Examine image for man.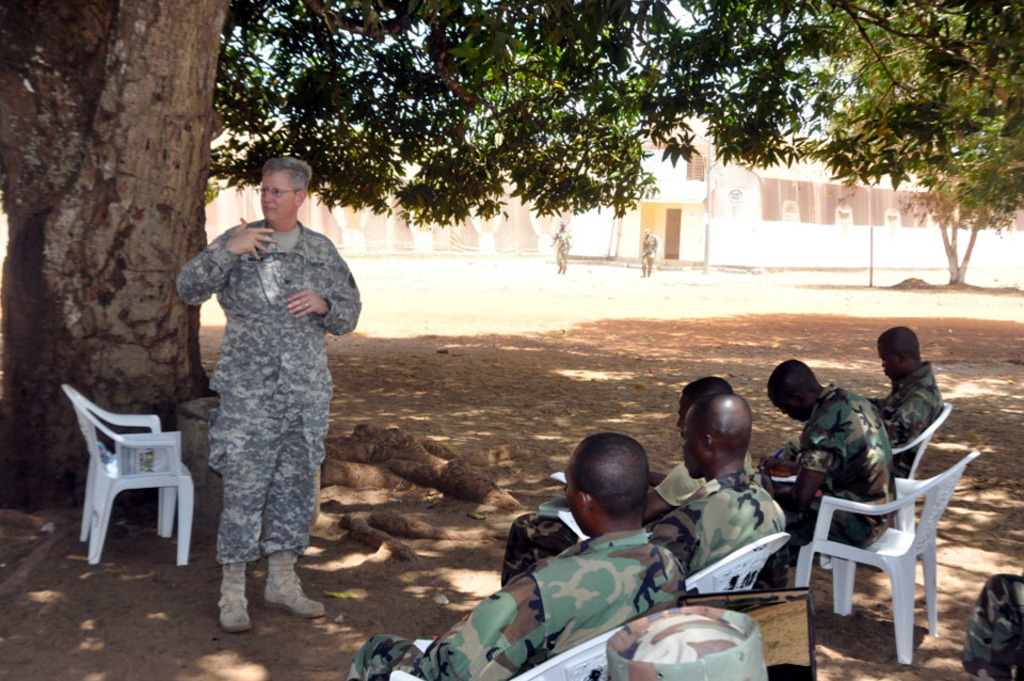
Examination result: [549, 221, 574, 274].
